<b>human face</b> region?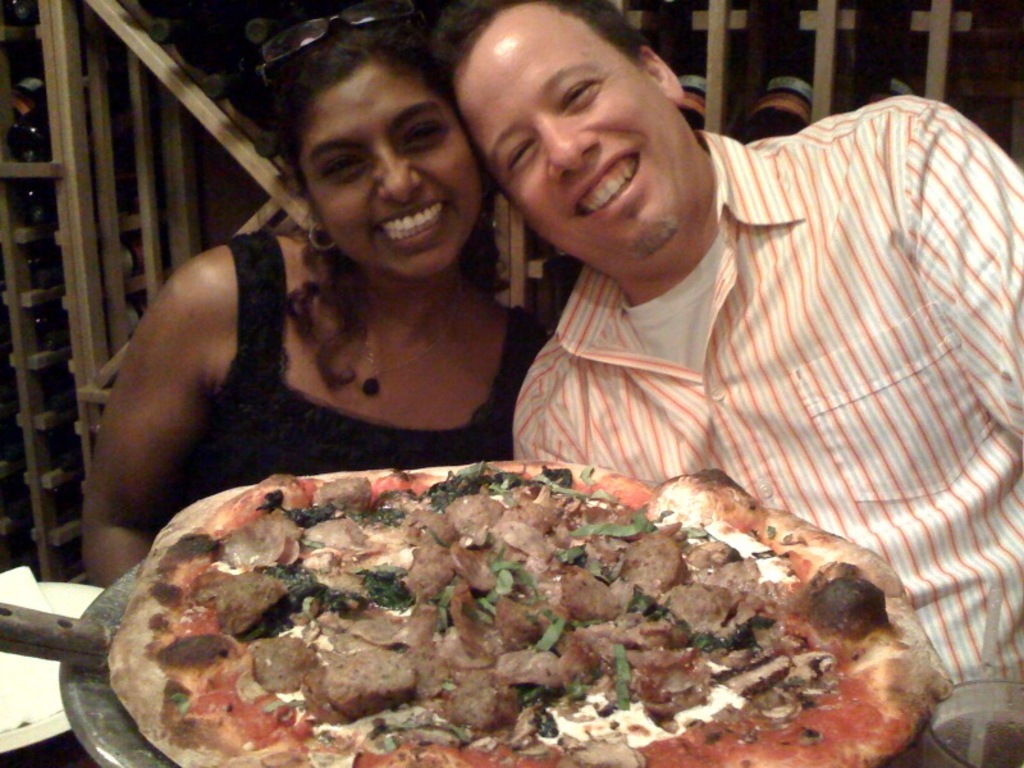
l=458, t=19, r=700, b=279
